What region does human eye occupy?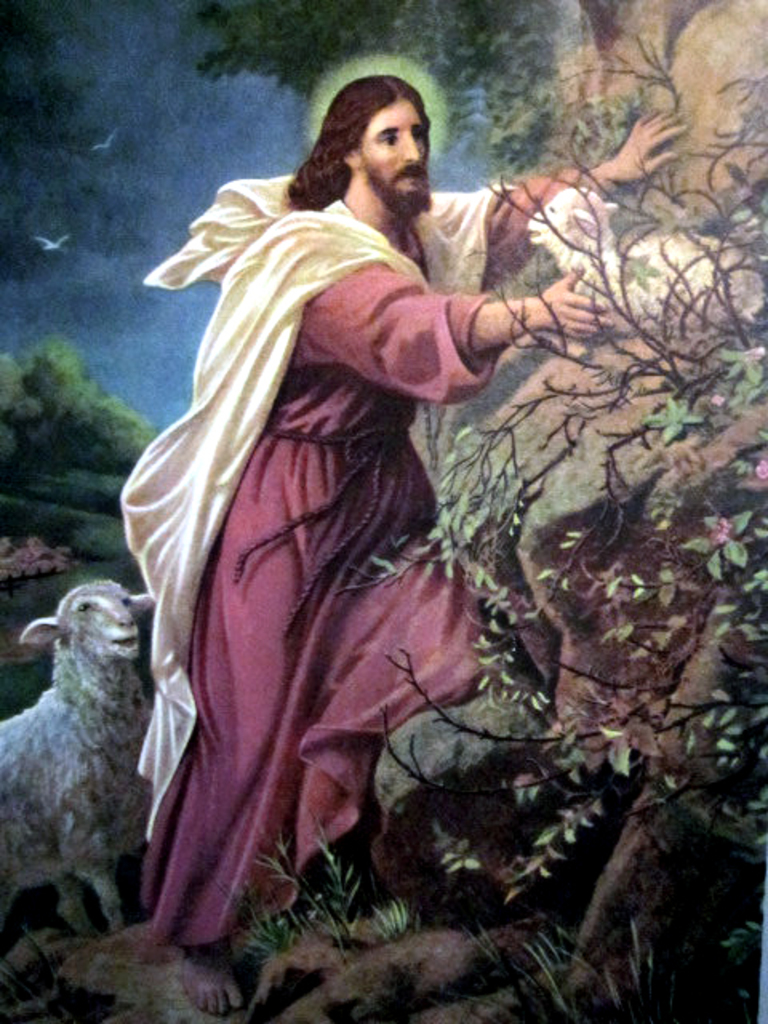
(x1=379, y1=136, x2=397, y2=146).
